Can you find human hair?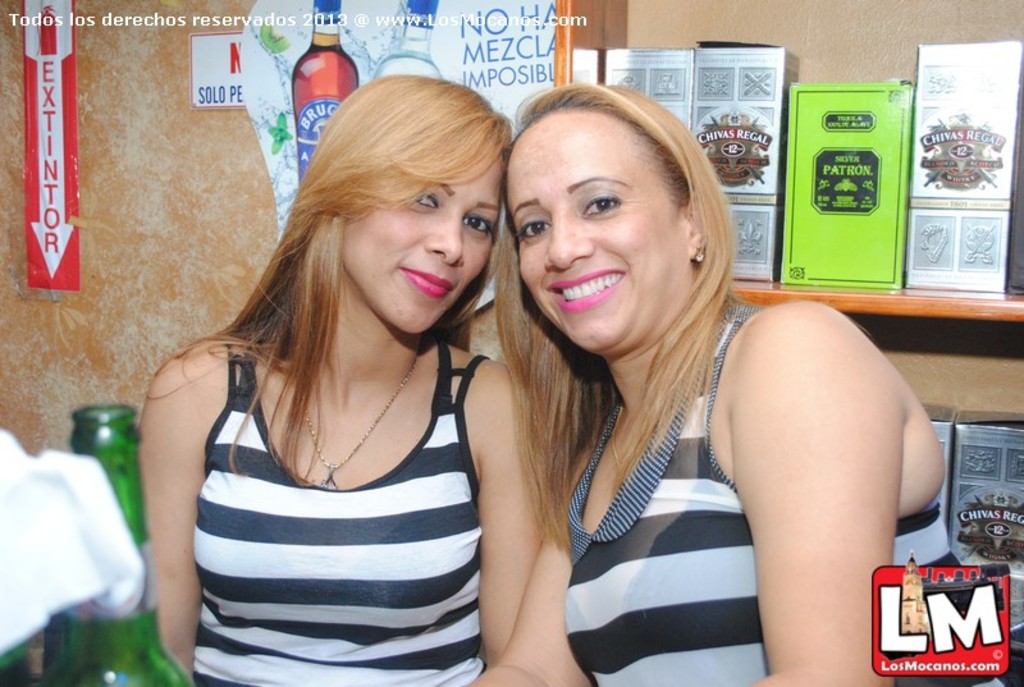
Yes, bounding box: {"x1": 179, "y1": 92, "x2": 493, "y2": 473}.
